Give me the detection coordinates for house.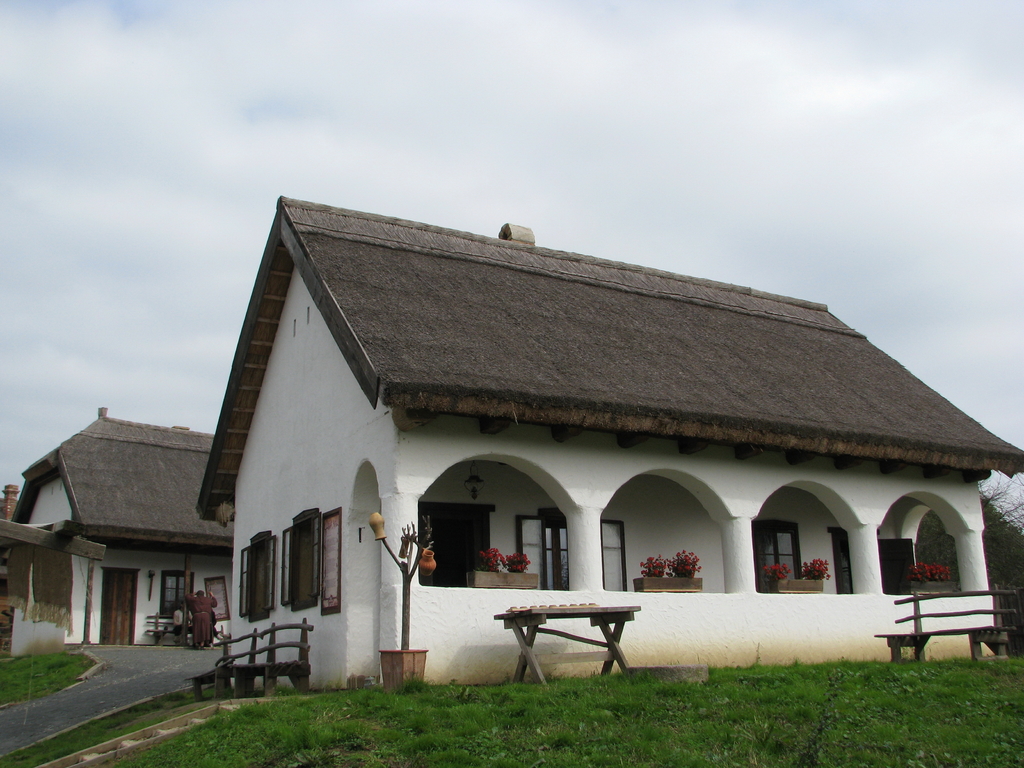
3:404:235:660.
